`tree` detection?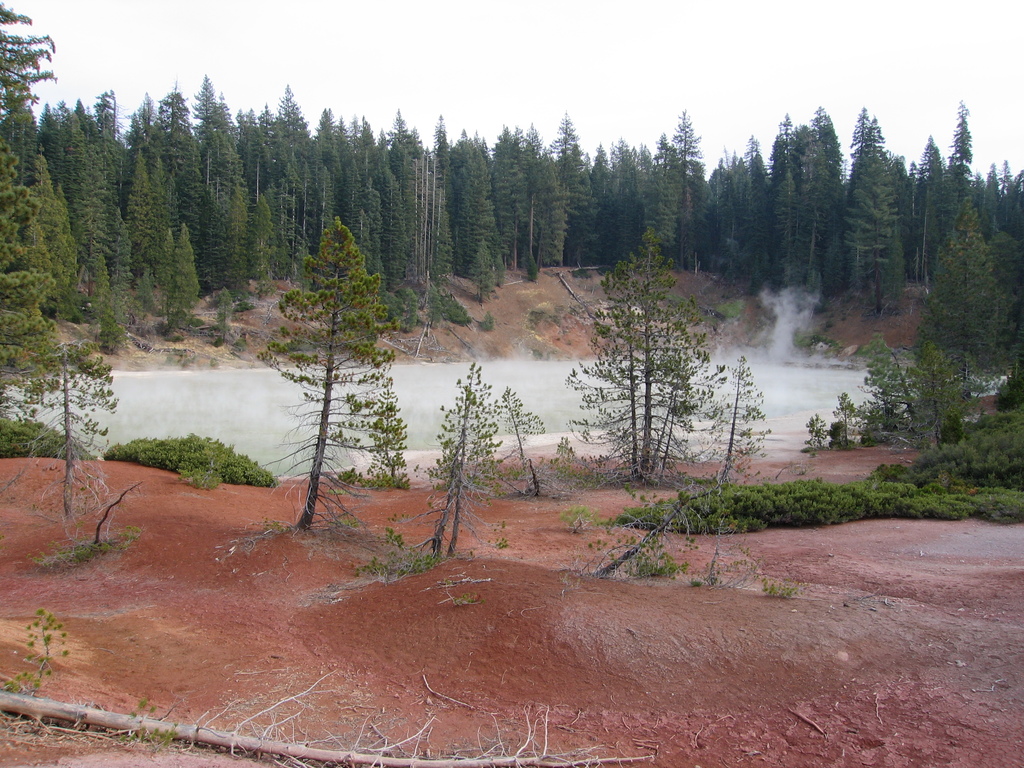
{"x1": 505, "y1": 389, "x2": 546, "y2": 502}
